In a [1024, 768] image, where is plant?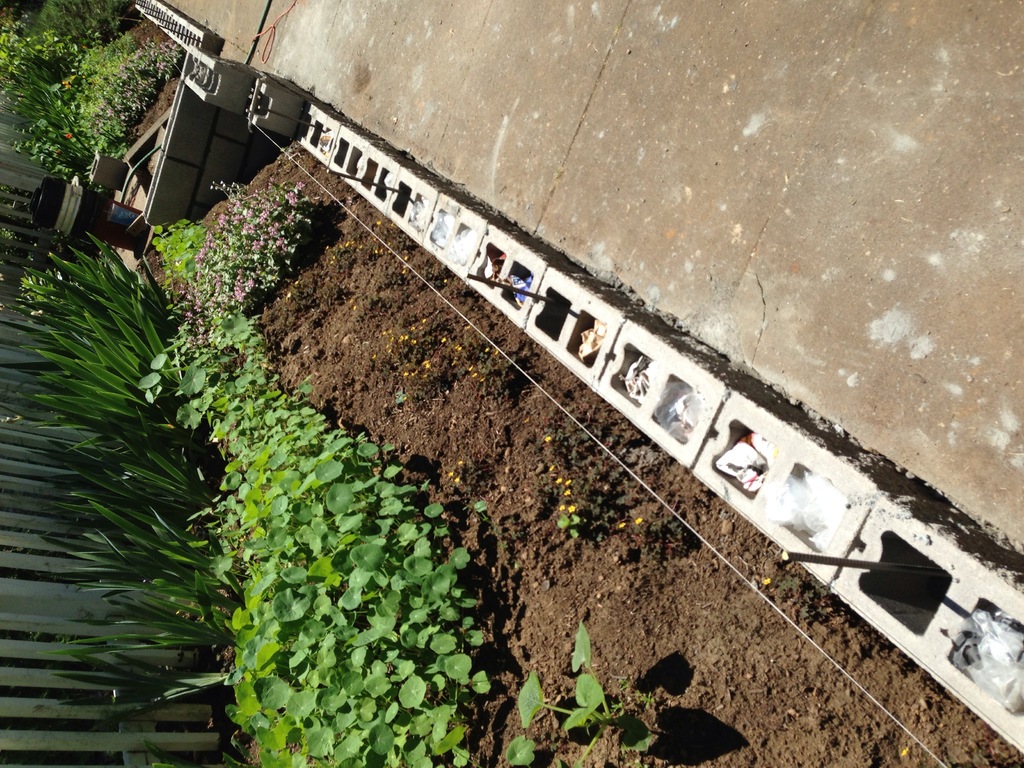
(1, 7, 192, 192).
